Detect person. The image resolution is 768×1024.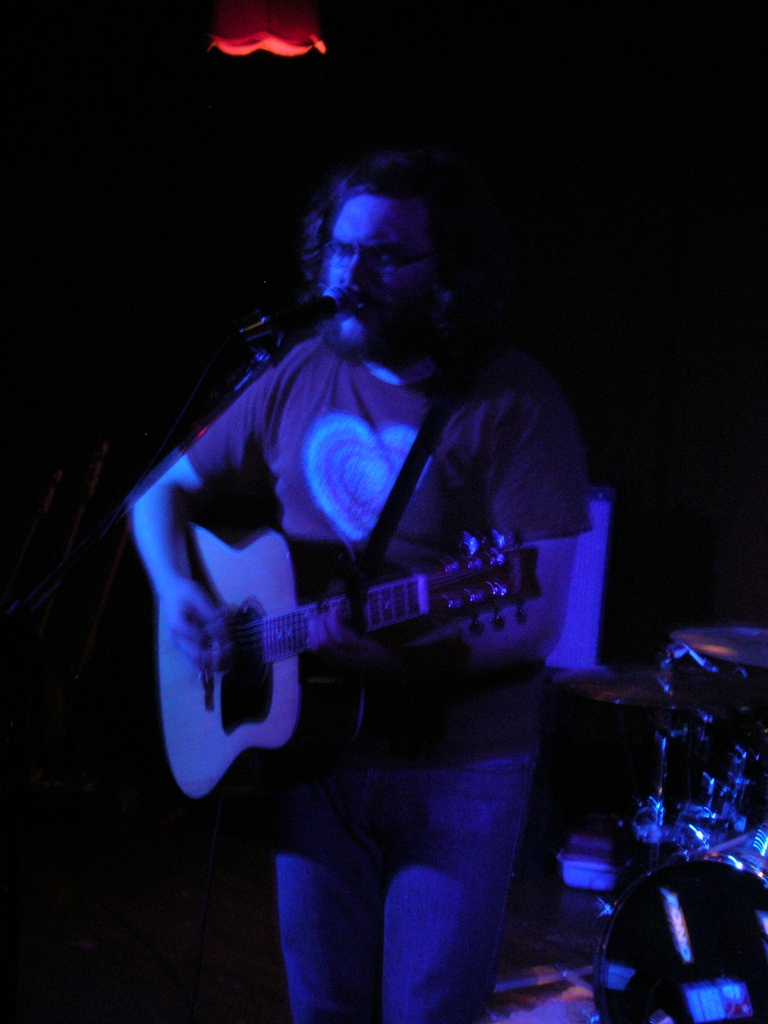
96/103/605/935.
